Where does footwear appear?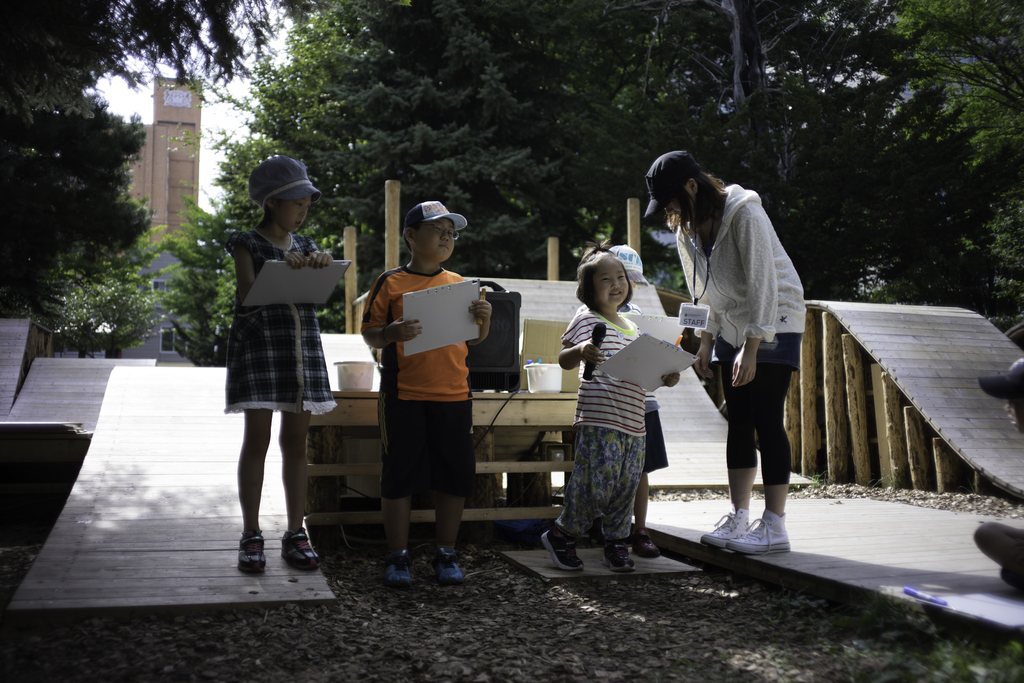
Appears at [x1=431, y1=547, x2=465, y2=581].
